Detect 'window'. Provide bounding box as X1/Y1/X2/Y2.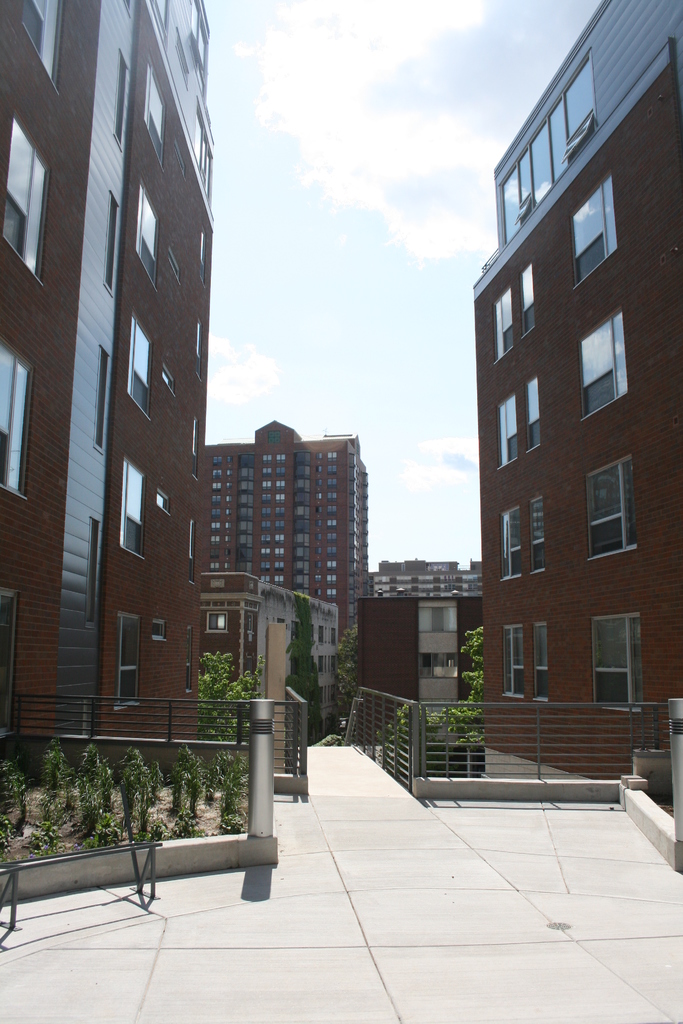
261/493/272/506.
